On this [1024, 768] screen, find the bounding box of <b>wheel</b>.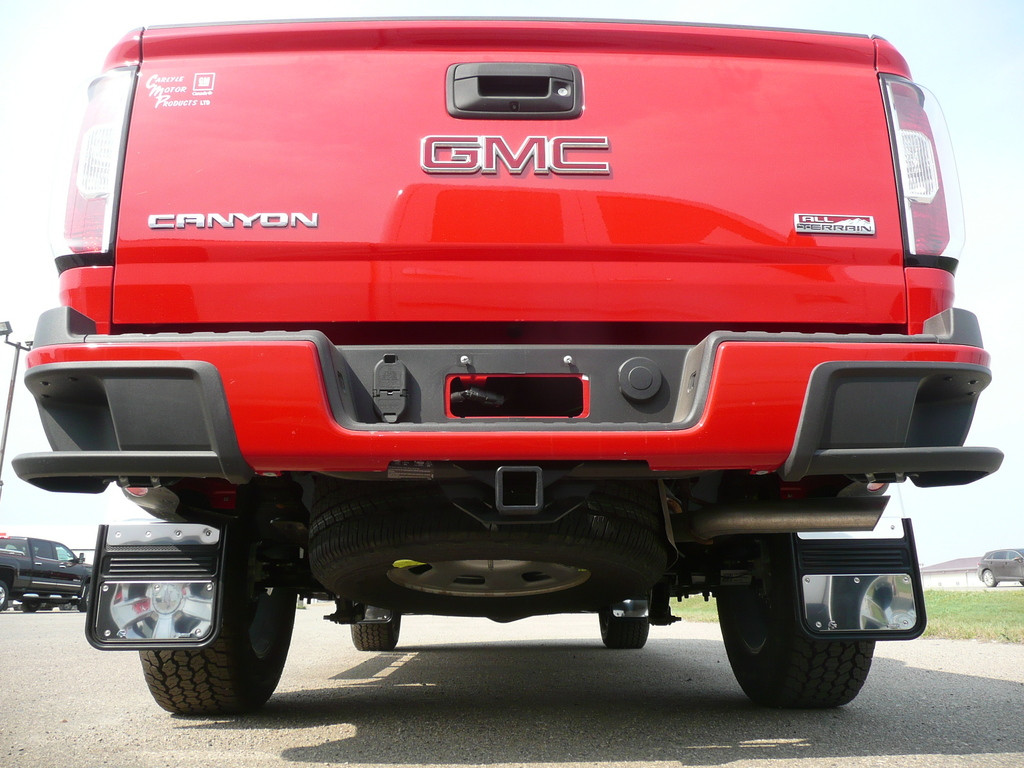
Bounding box: {"x1": 74, "y1": 584, "x2": 92, "y2": 610}.
